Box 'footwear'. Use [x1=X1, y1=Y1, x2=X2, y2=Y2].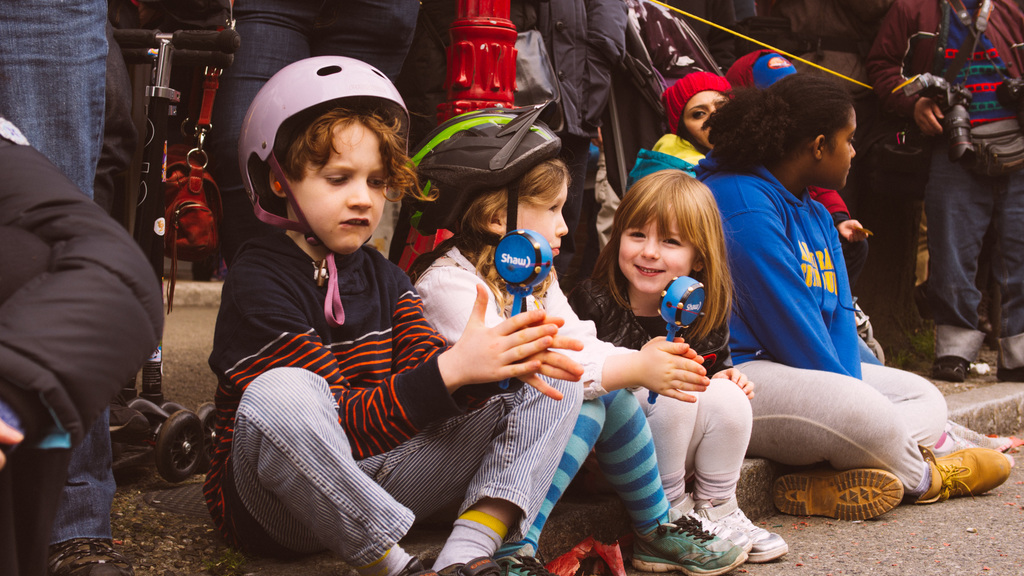
[x1=933, y1=355, x2=972, y2=390].
